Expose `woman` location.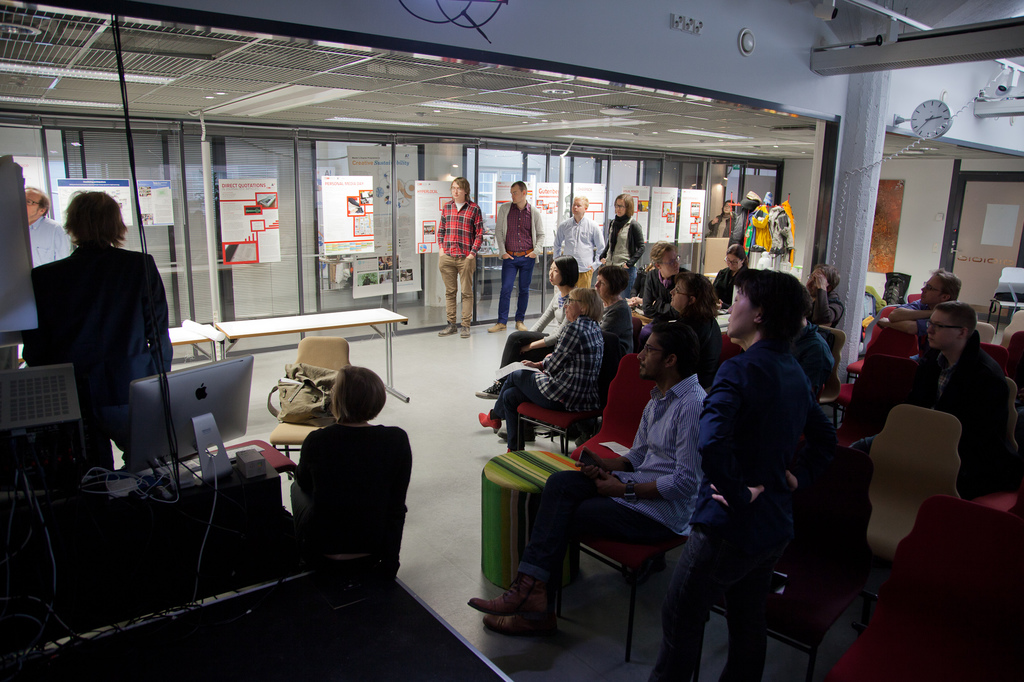
Exposed at [x1=595, y1=196, x2=644, y2=296].
